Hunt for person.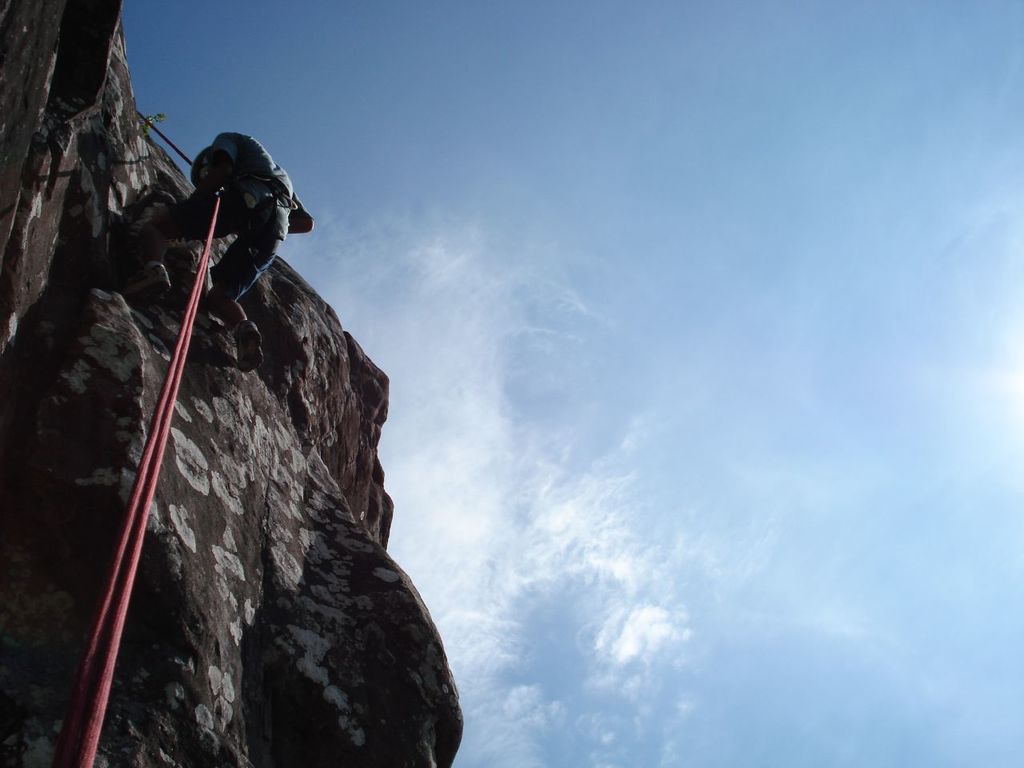
Hunted down at rect(133, 126, 306, 370).
